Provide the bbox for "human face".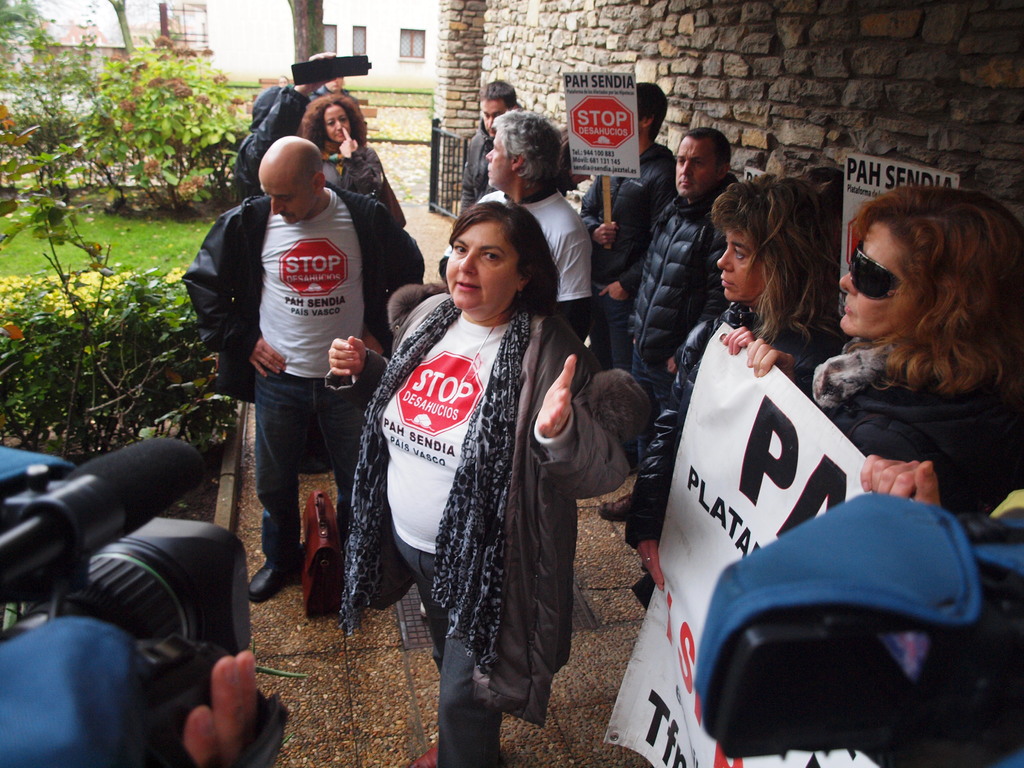
{"left": 718, "top": 227, "right": 765, "bottom": 298}.
